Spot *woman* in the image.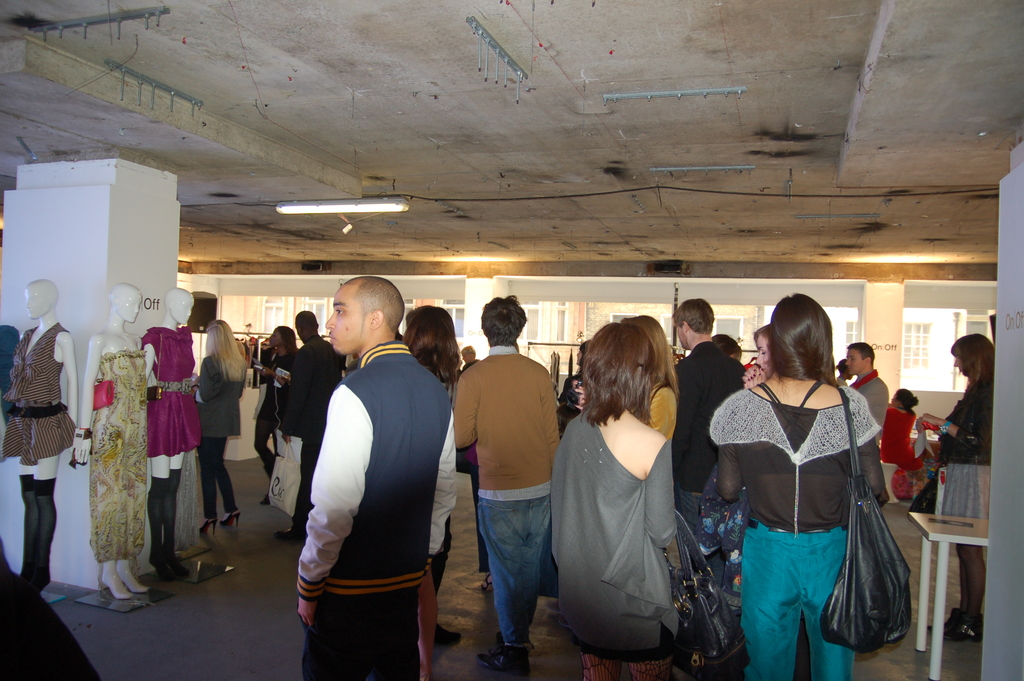
*woman* found at BBox(248, 327, 297, 512).
